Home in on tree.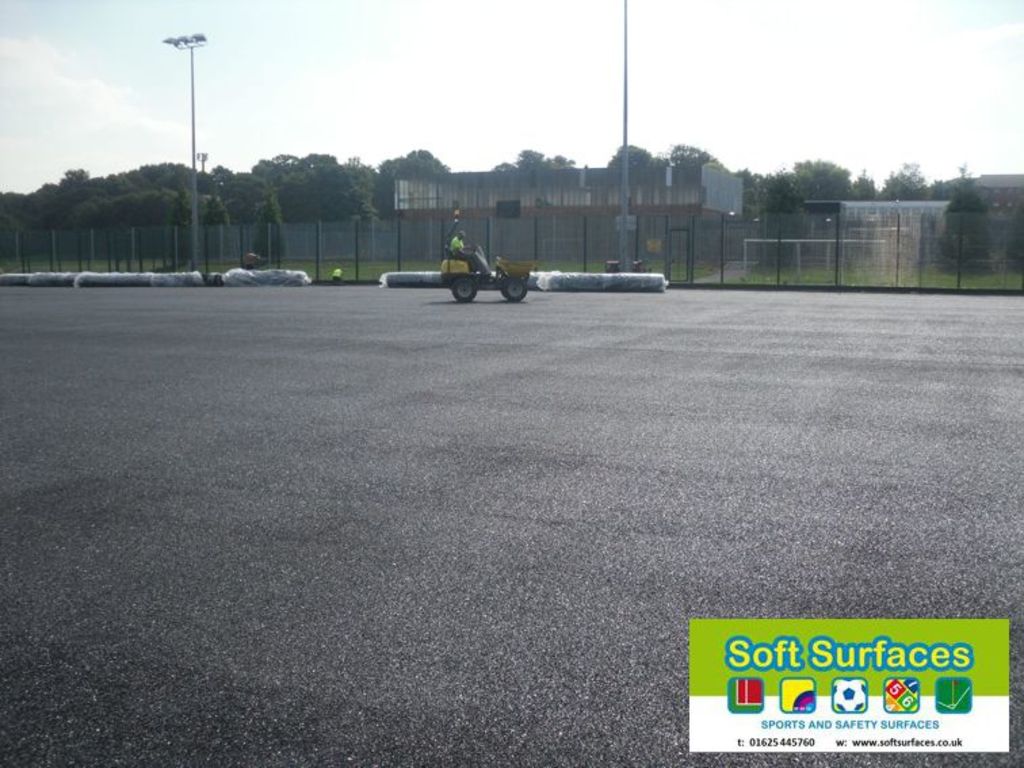
Homed in at box(1008, 198, 1023, 272).
